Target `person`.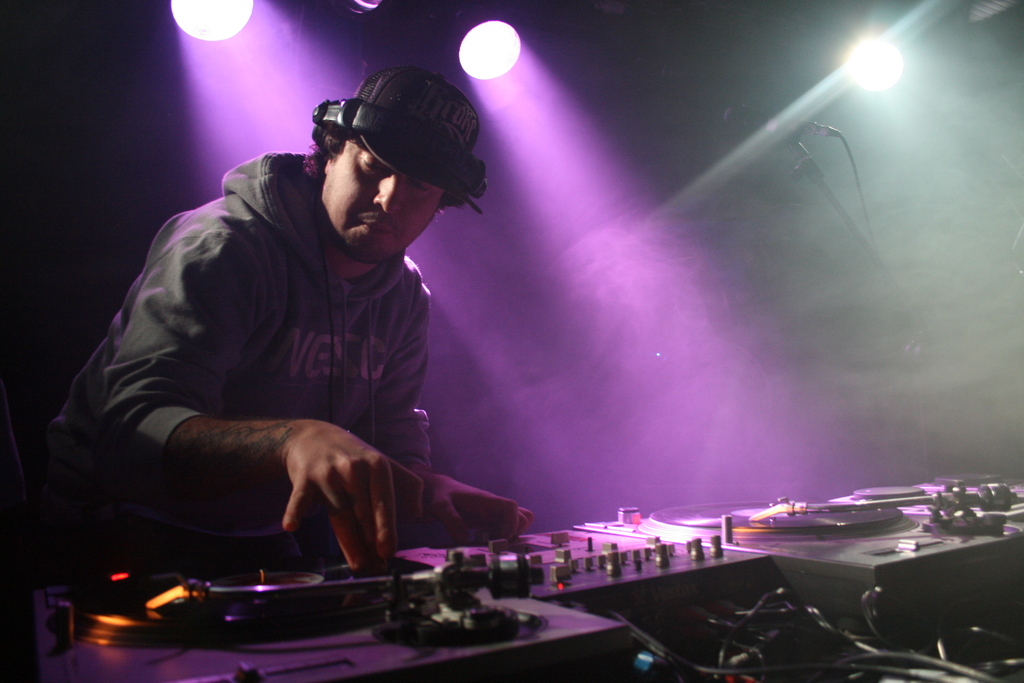
Target region: [x1=67, y1=52, x2=539, y2=613].
